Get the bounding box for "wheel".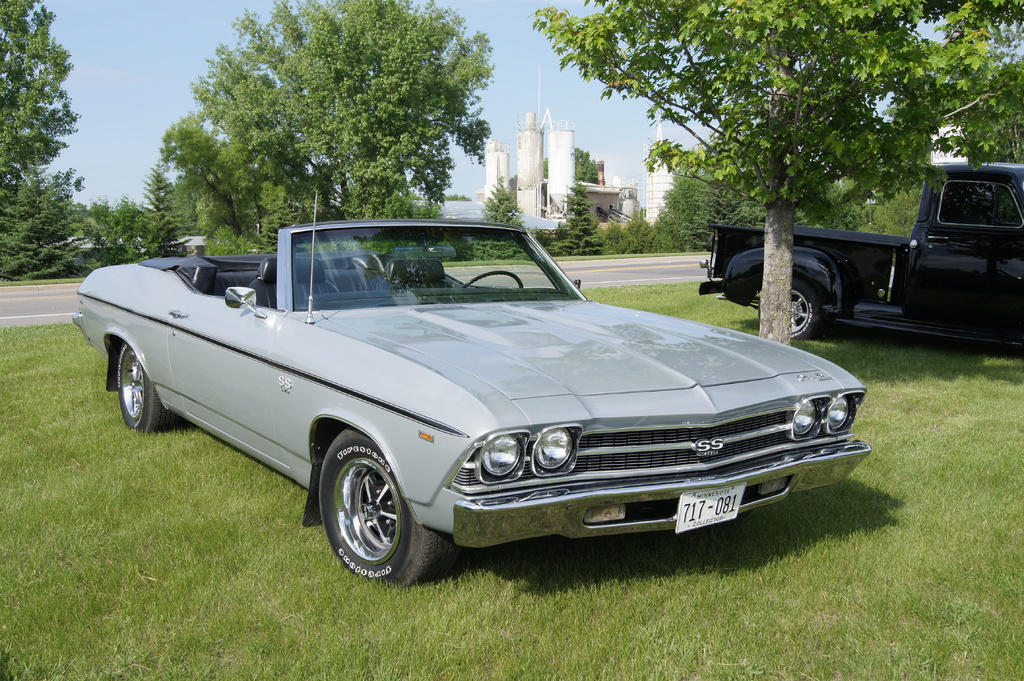
pyautogui.locateOnScreen(757, 275, 820, 340).
